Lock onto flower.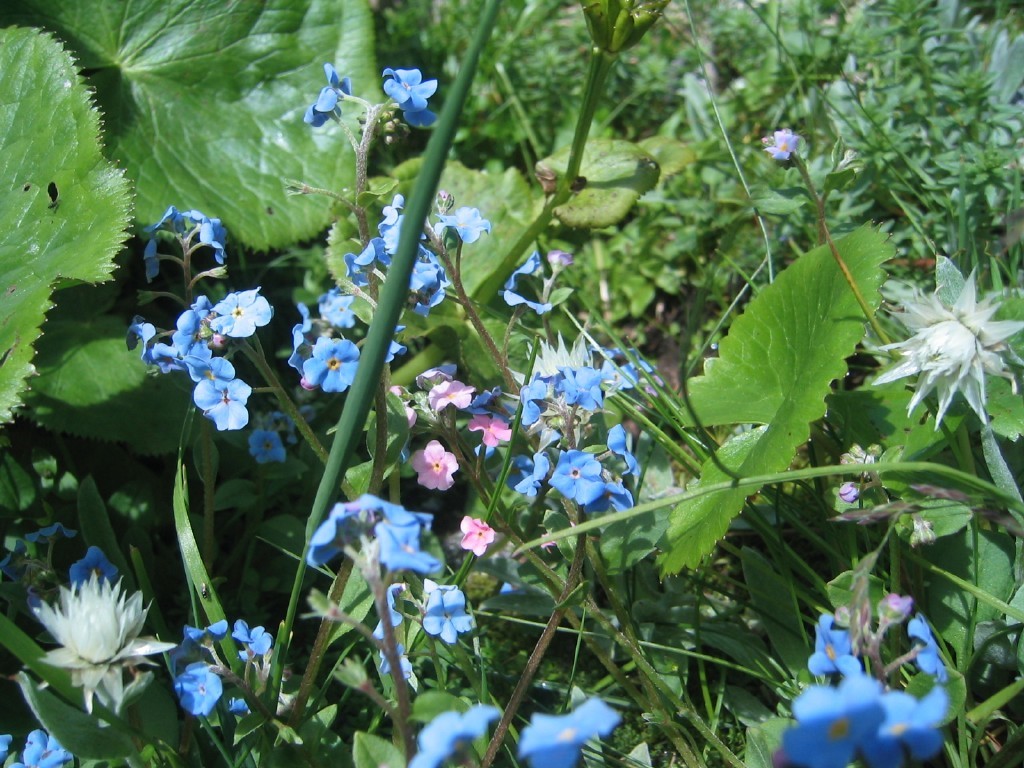
Locked: <bbox>425, 378, 472, 410</bbox>.
